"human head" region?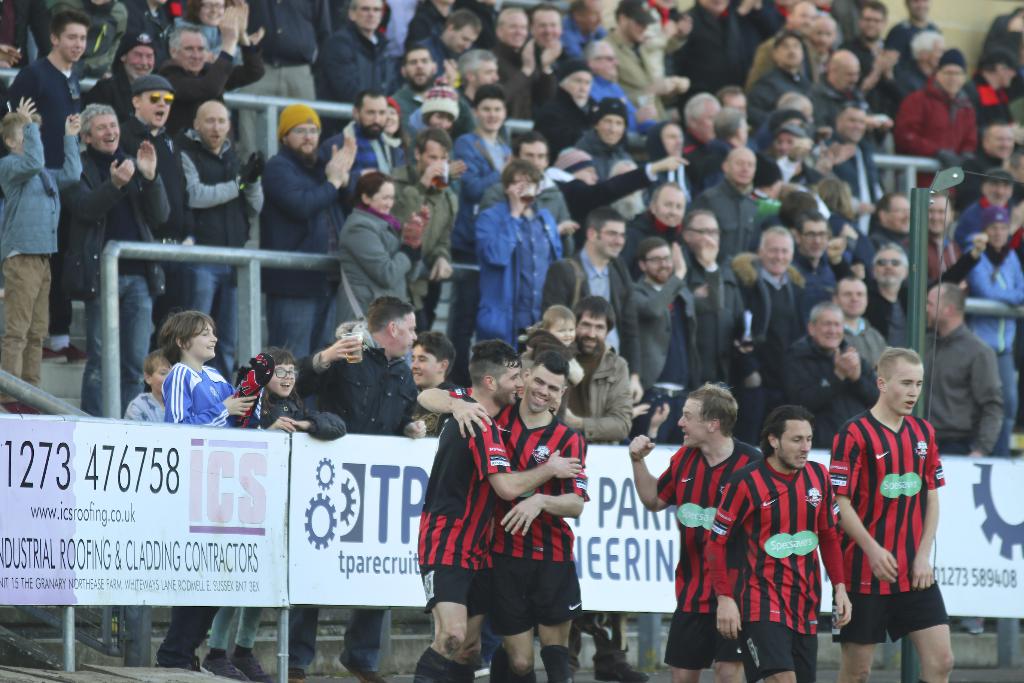
detection(873, 236, 904, 286)
